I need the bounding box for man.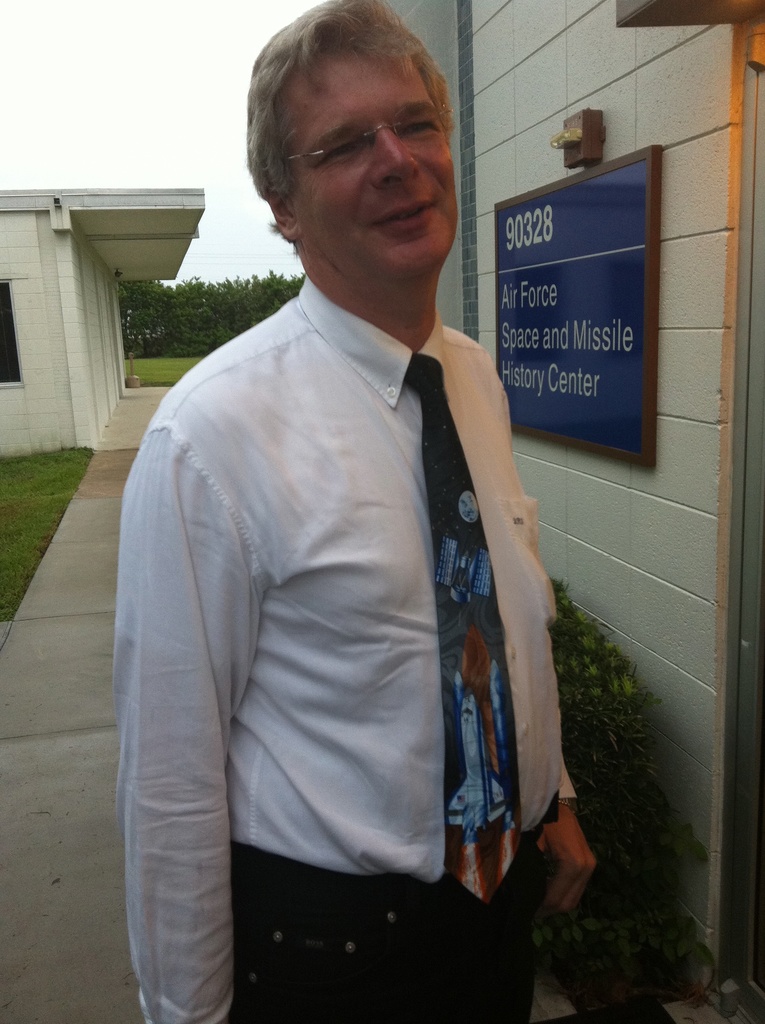
Here it is: rect(113, 0, 596, 1022).
